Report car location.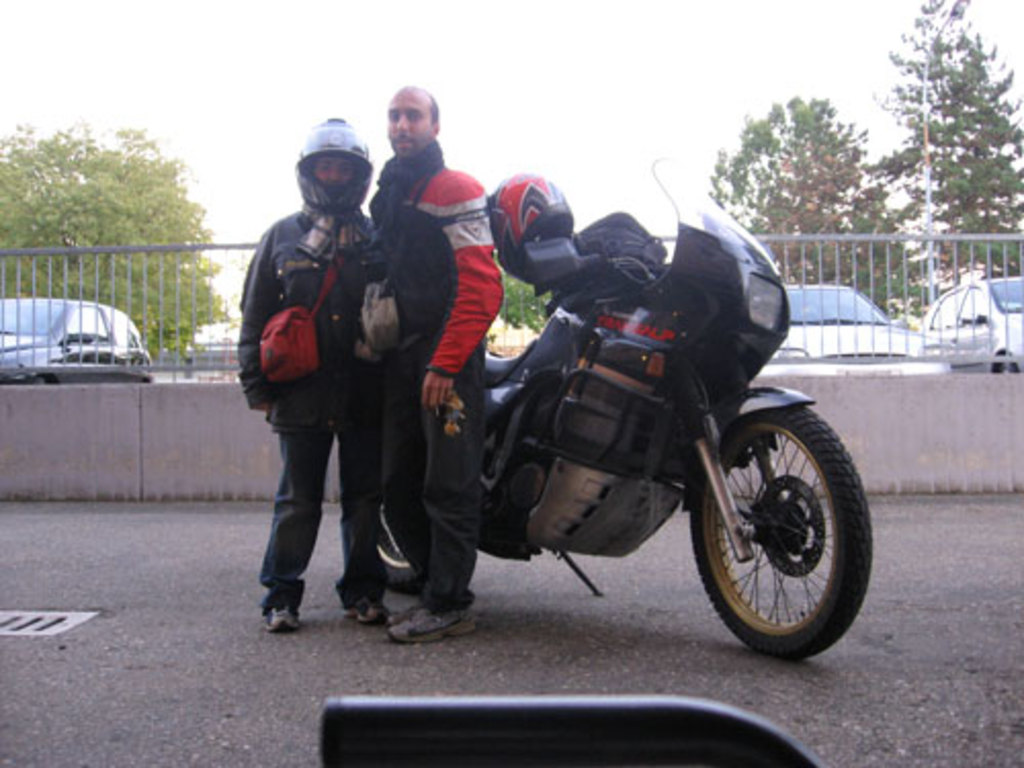
Report: pyautogui.locateOnScreen(924, 279, 1022, 371).
